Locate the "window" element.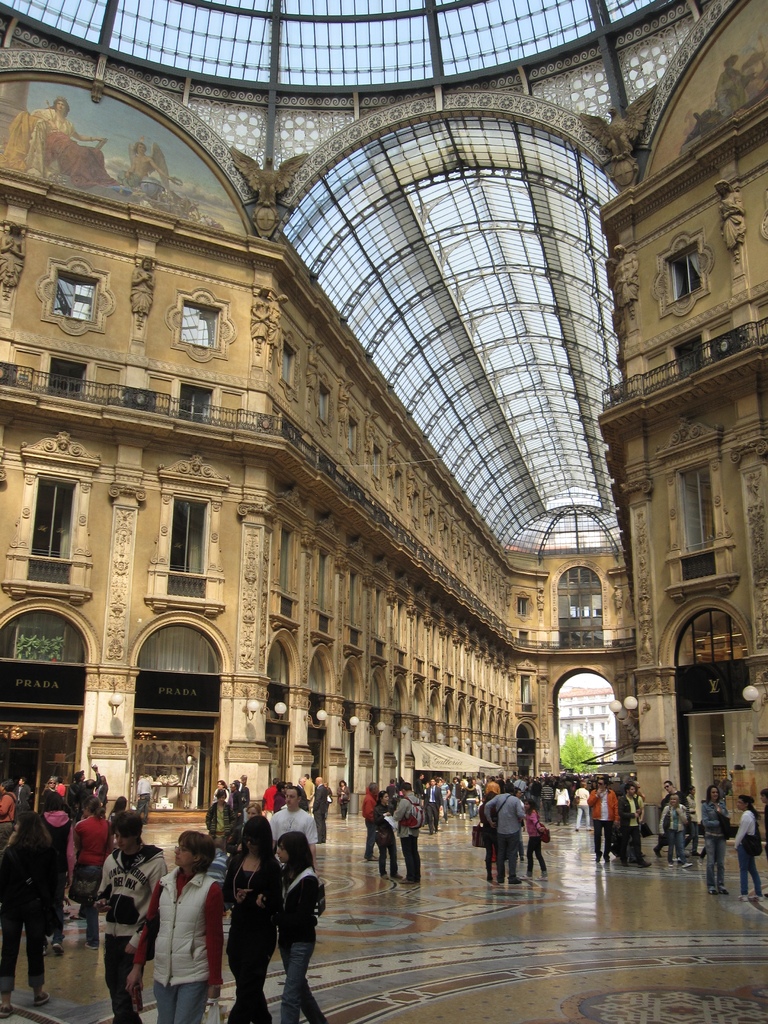
Element bbox: rect(312, 653, 330, 692).
